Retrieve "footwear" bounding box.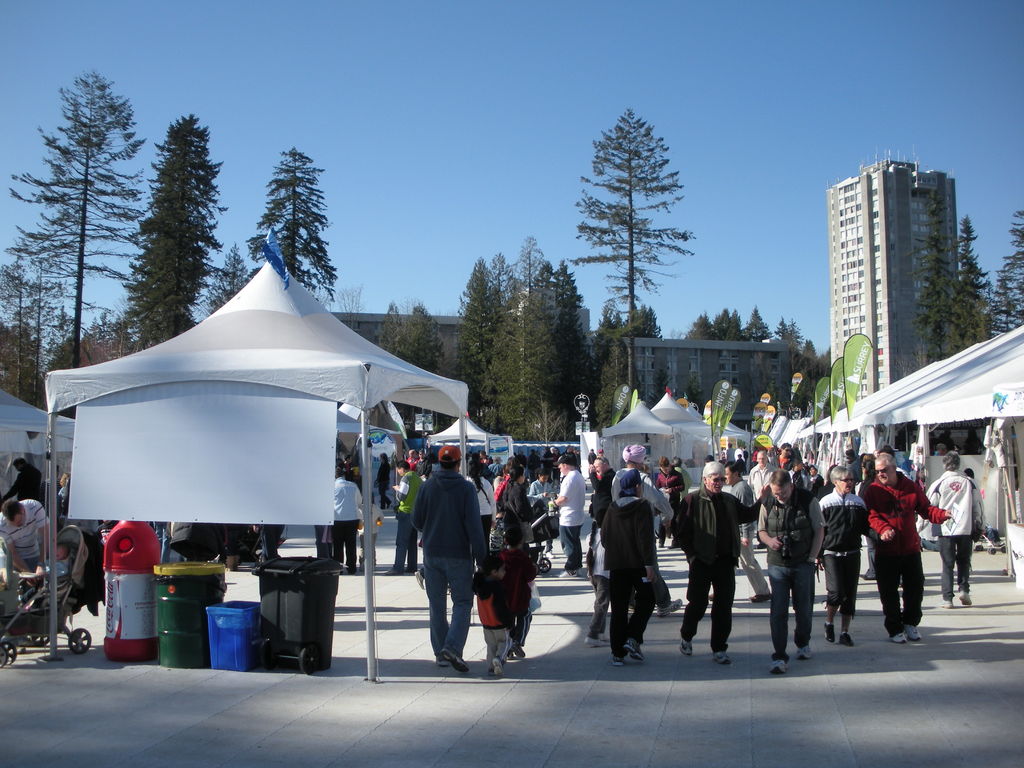
Bounding box: bbox(860, 572, 880, 580).
